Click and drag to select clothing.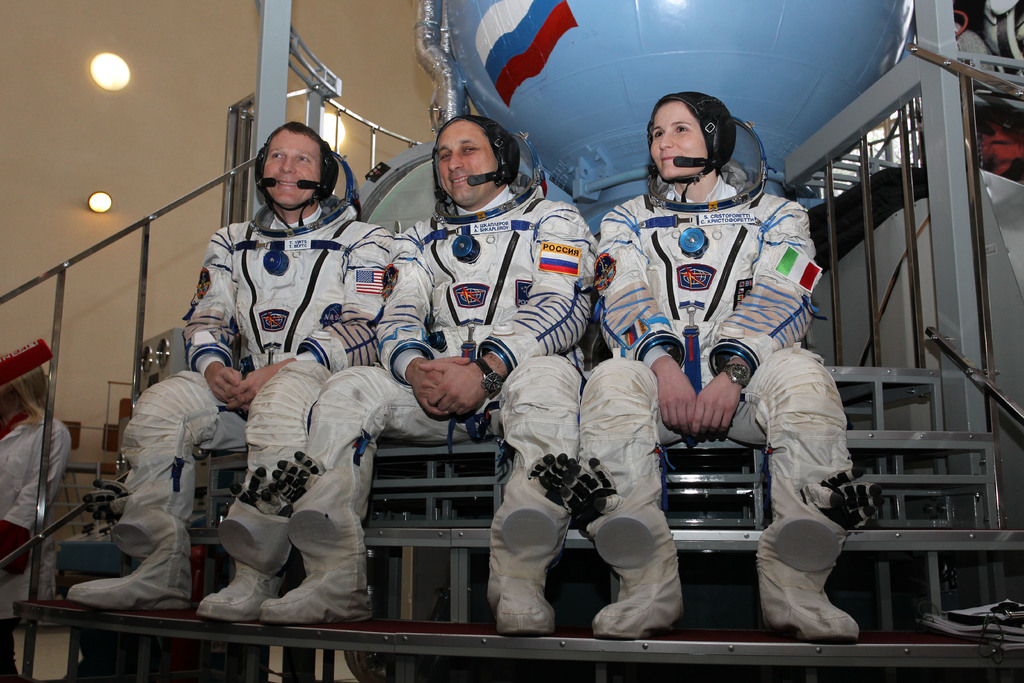
Selection: 123:210:385:574.
